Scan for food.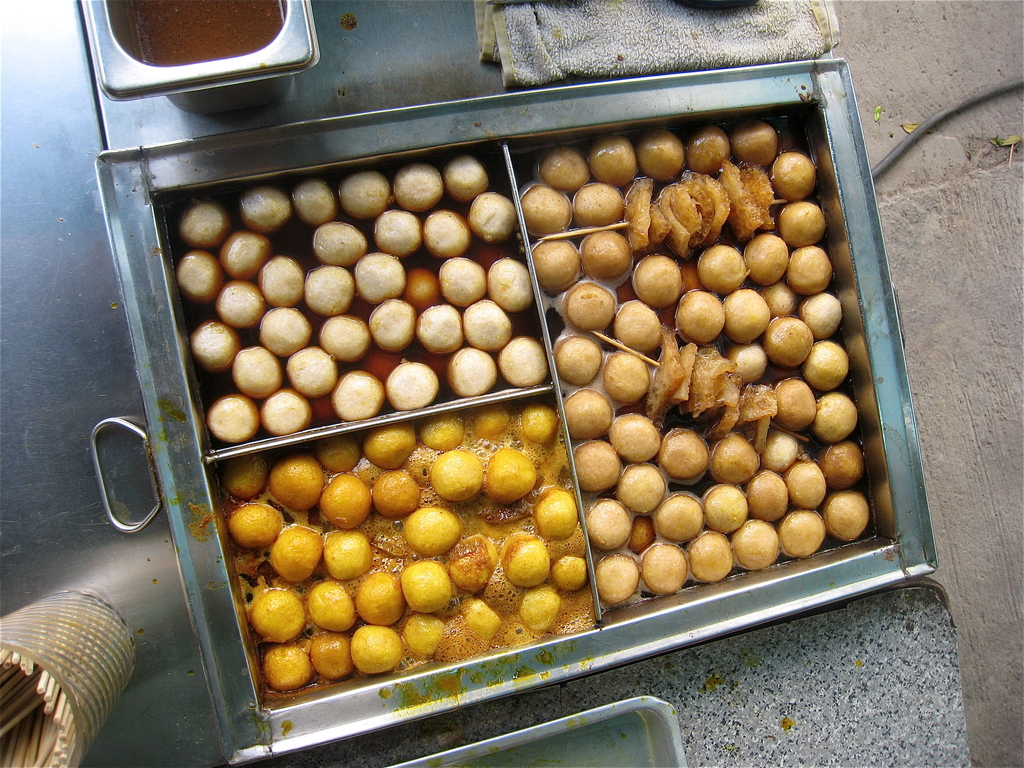
Scan result: crop(530, 483, 580, 541).
